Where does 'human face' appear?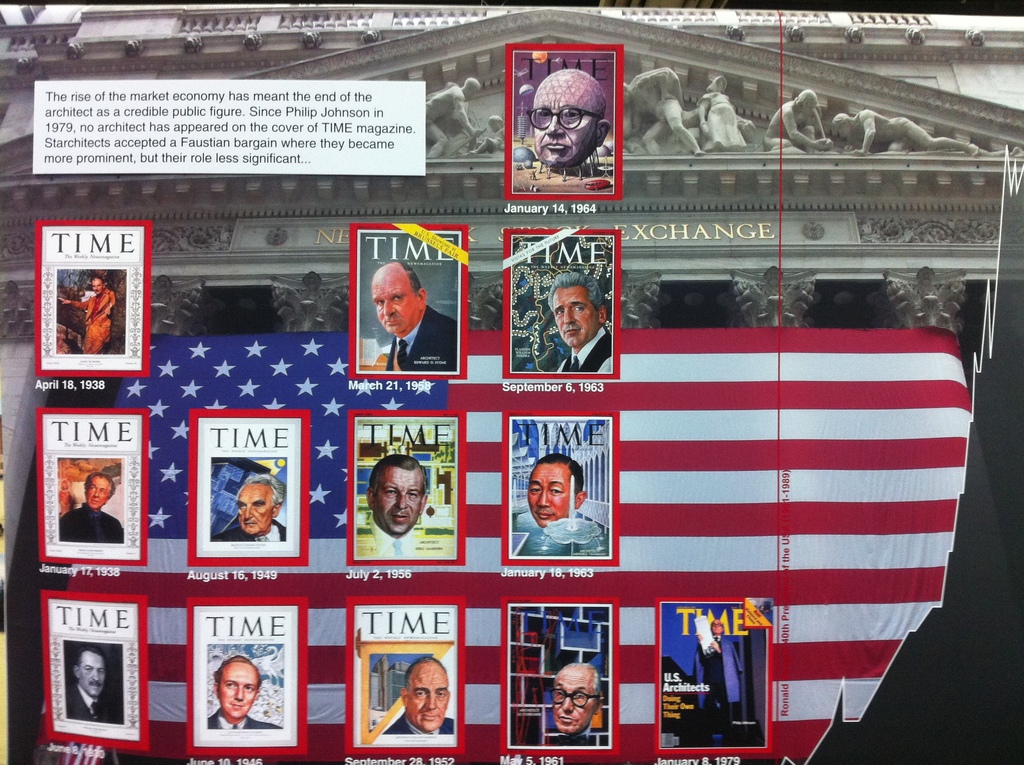
Appears at rect(526, 464, 571, 524).
